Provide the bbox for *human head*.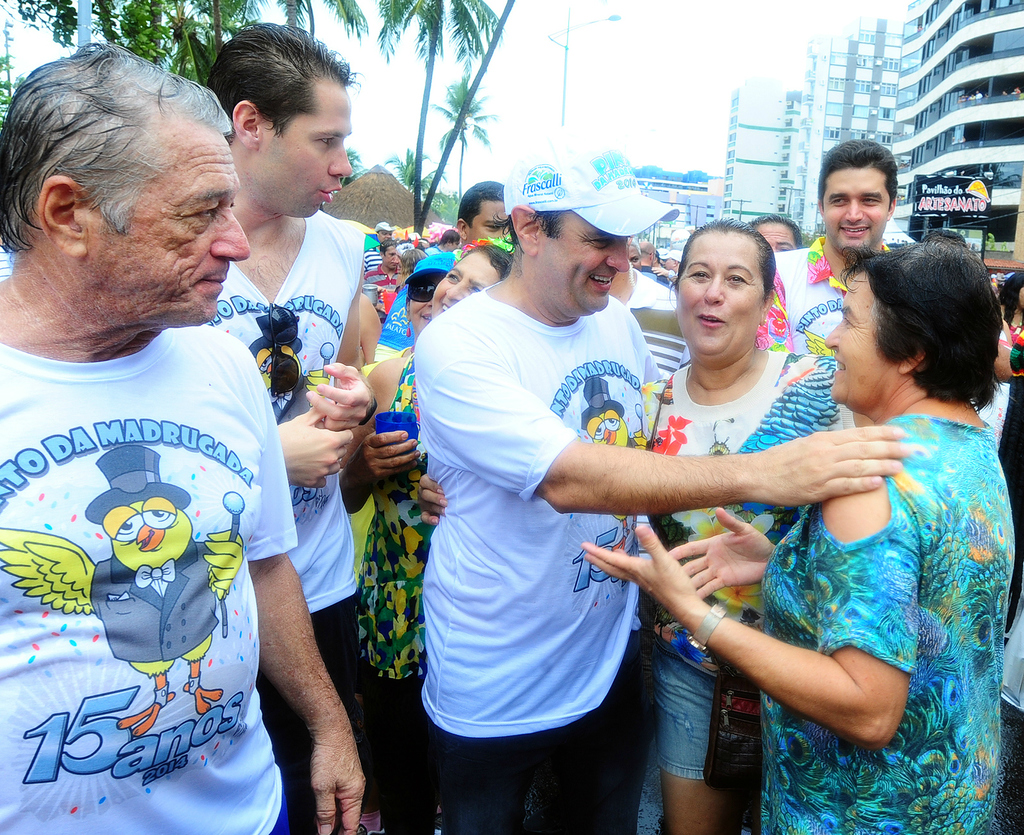
pyautogui.locateOnScreen(396, 241, 413, 271).
